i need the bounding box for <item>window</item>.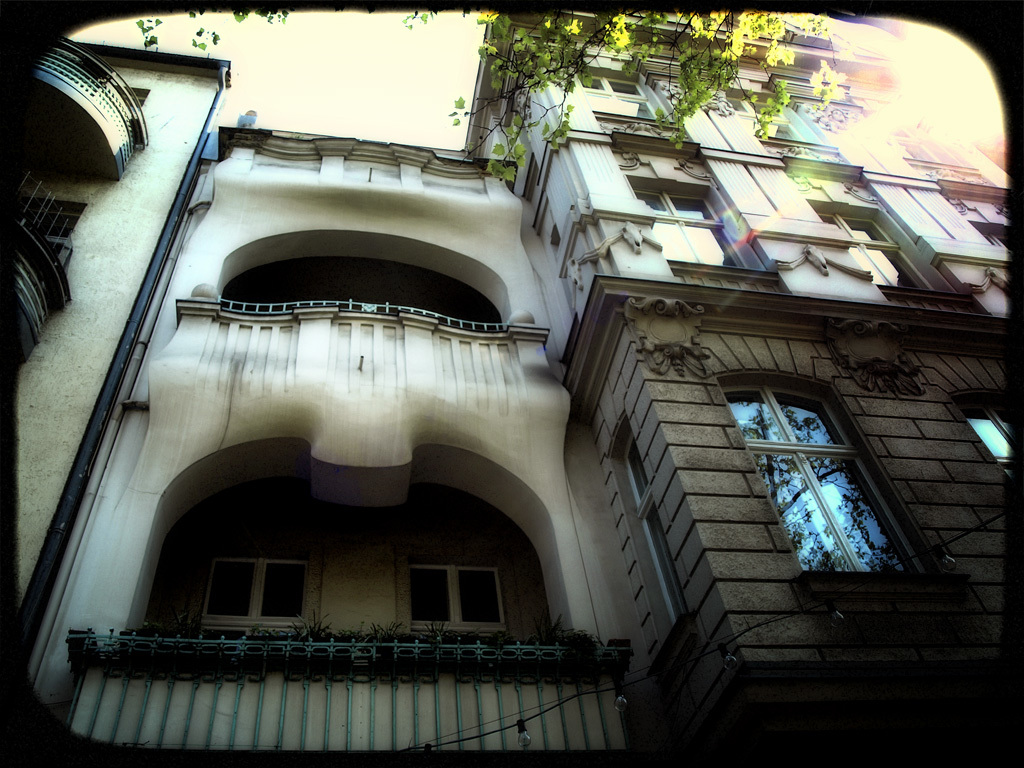
Here it is: 202, 557, 308, 653.
